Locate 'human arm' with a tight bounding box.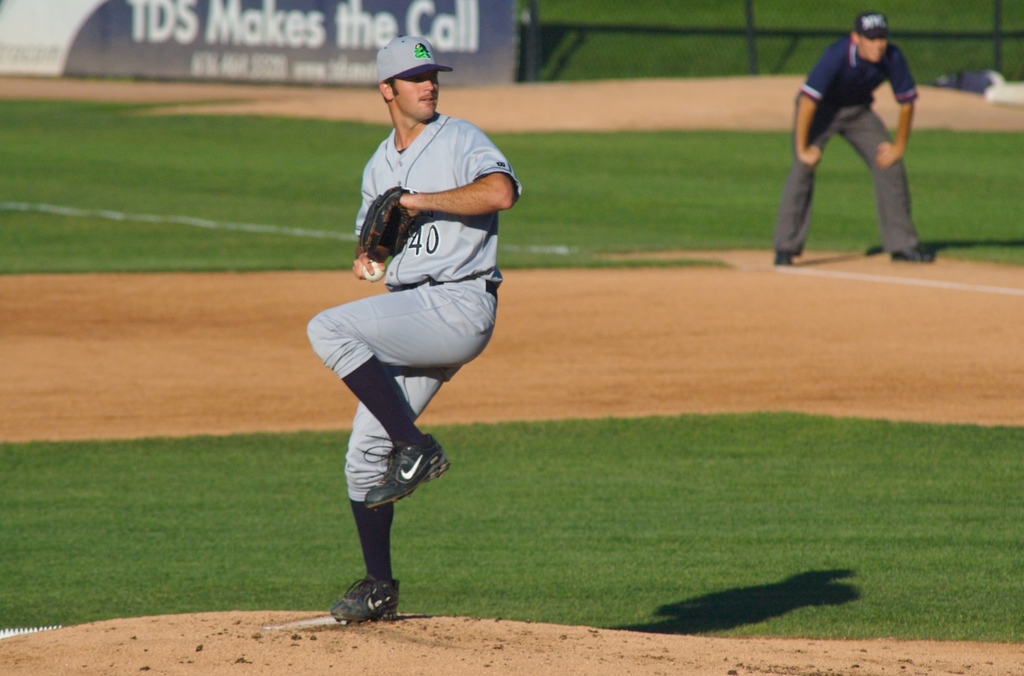
rect(390, 164, 506, 224).
